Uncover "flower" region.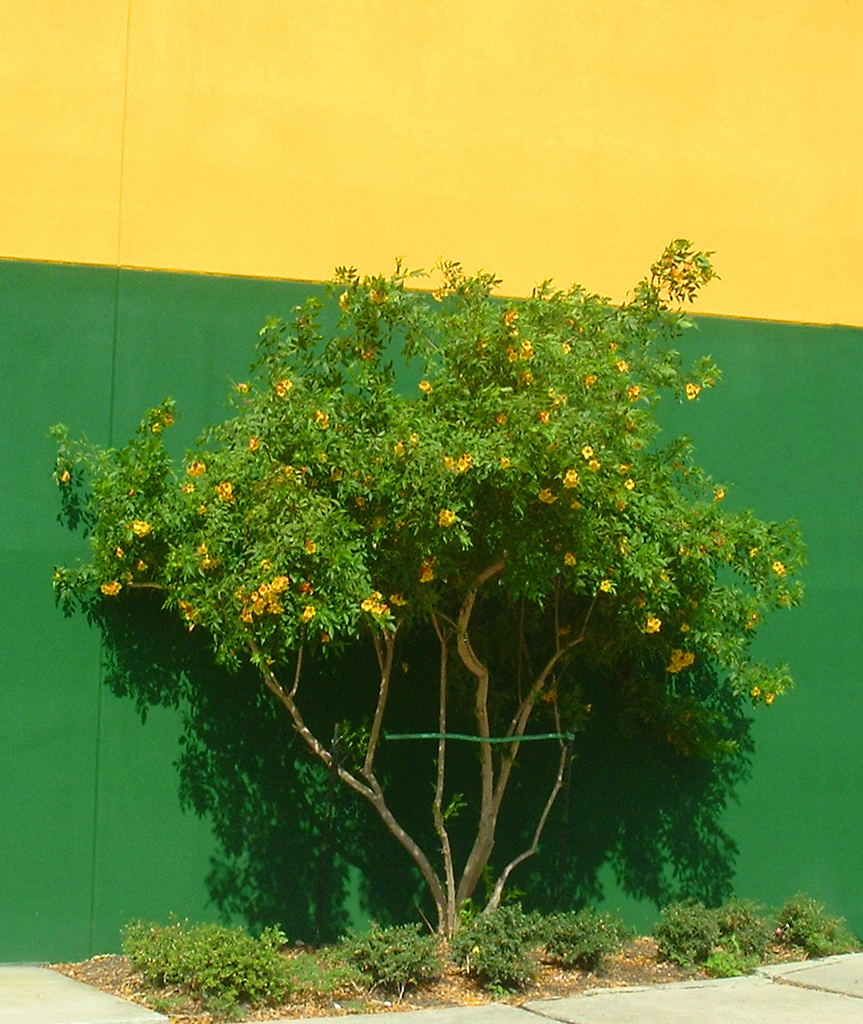
Uncovered: 419:557:439:586.
